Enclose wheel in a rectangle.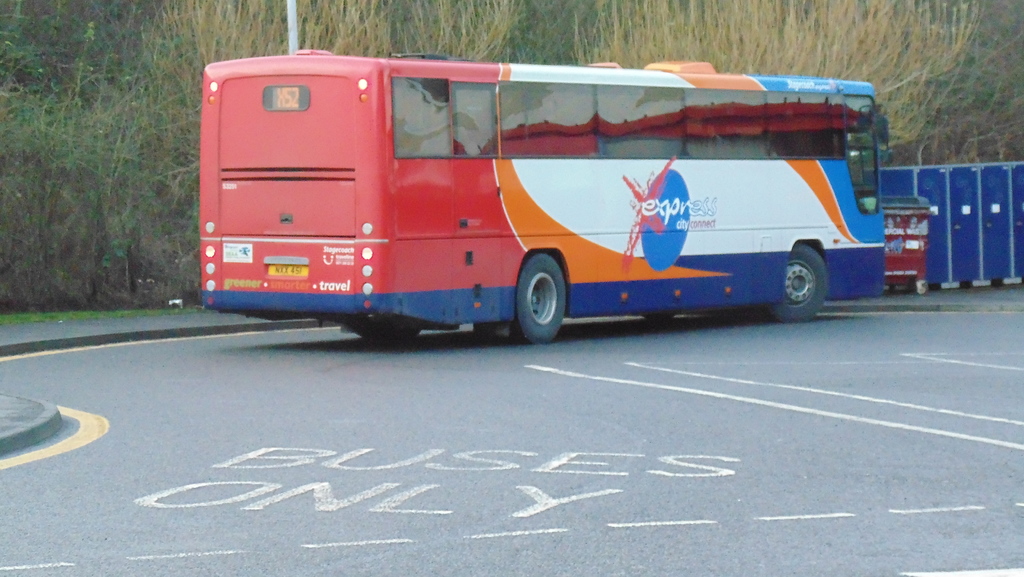
(left=513, top=248, right=572, bottom=332).
